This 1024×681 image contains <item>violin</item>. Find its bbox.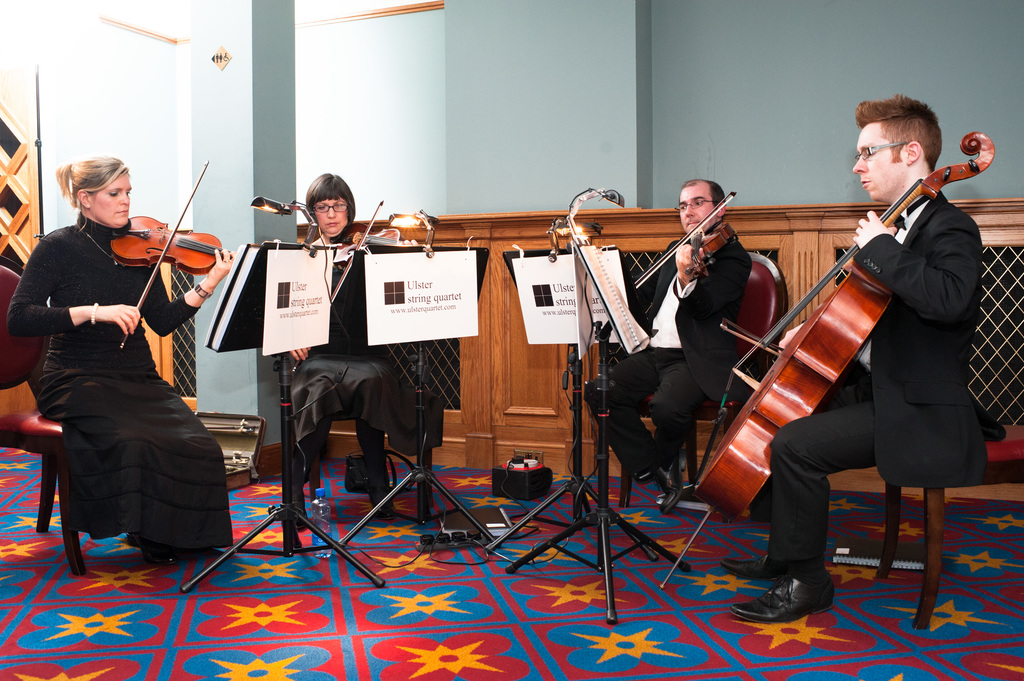
<region>625, 195, 743, 288</region>.
